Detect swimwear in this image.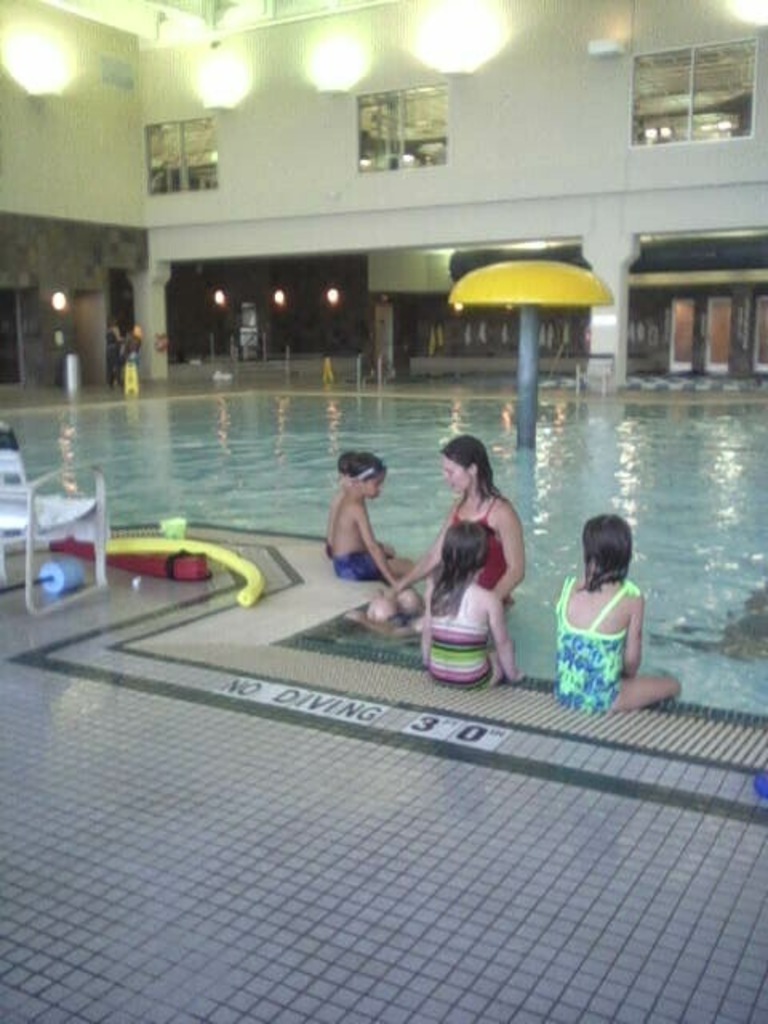
Detection: <region>560, 576, 643, 712</region>.
